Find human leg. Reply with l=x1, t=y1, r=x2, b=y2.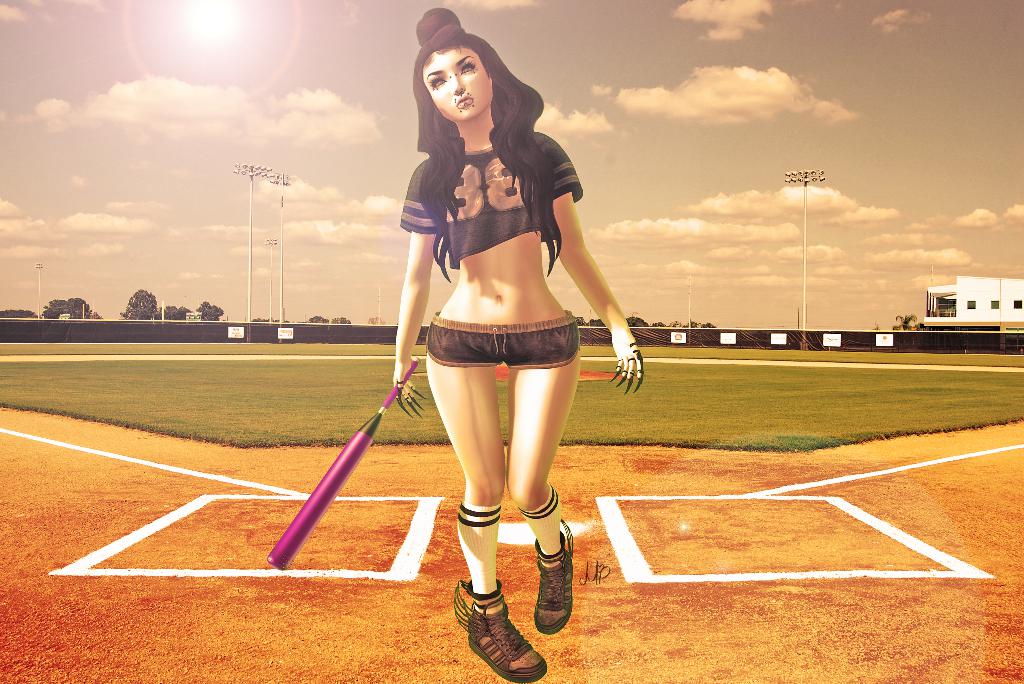
l=506, t=305, r=572, b=630.
